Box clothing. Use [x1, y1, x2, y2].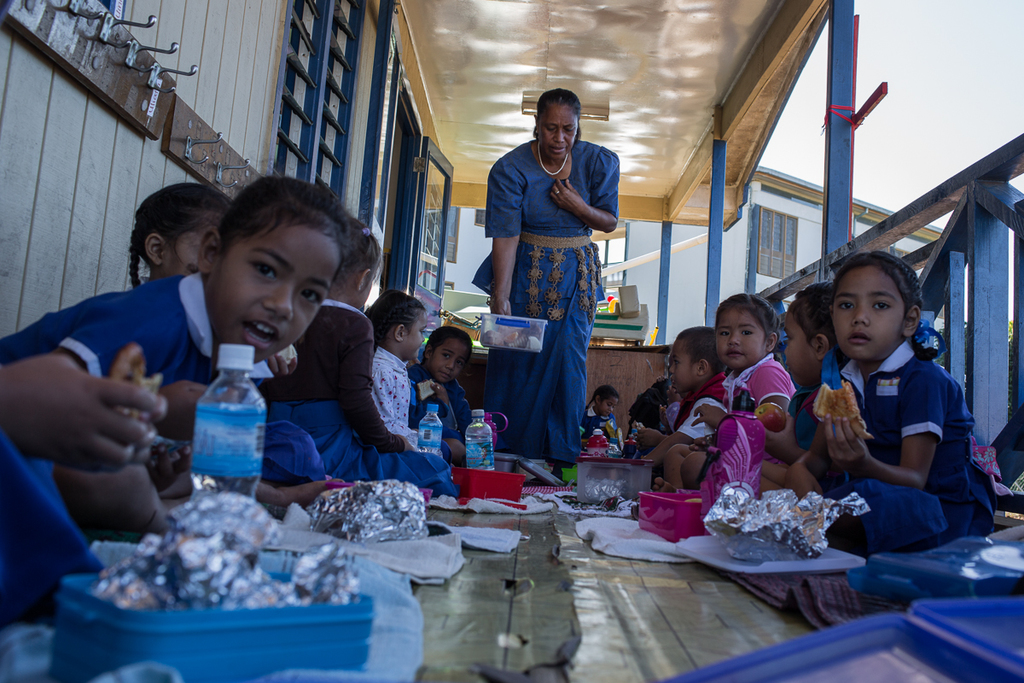
[0, 267, 277, 624].
